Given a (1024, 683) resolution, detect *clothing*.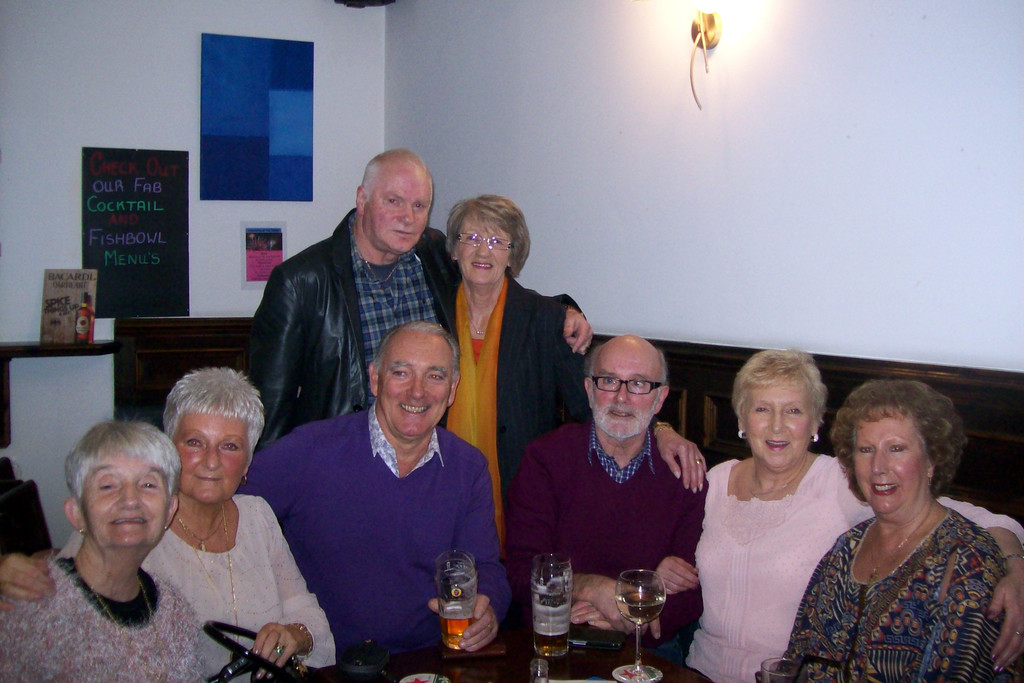
pyautogui.locateOnScreen(64, 495, 333, 682).
